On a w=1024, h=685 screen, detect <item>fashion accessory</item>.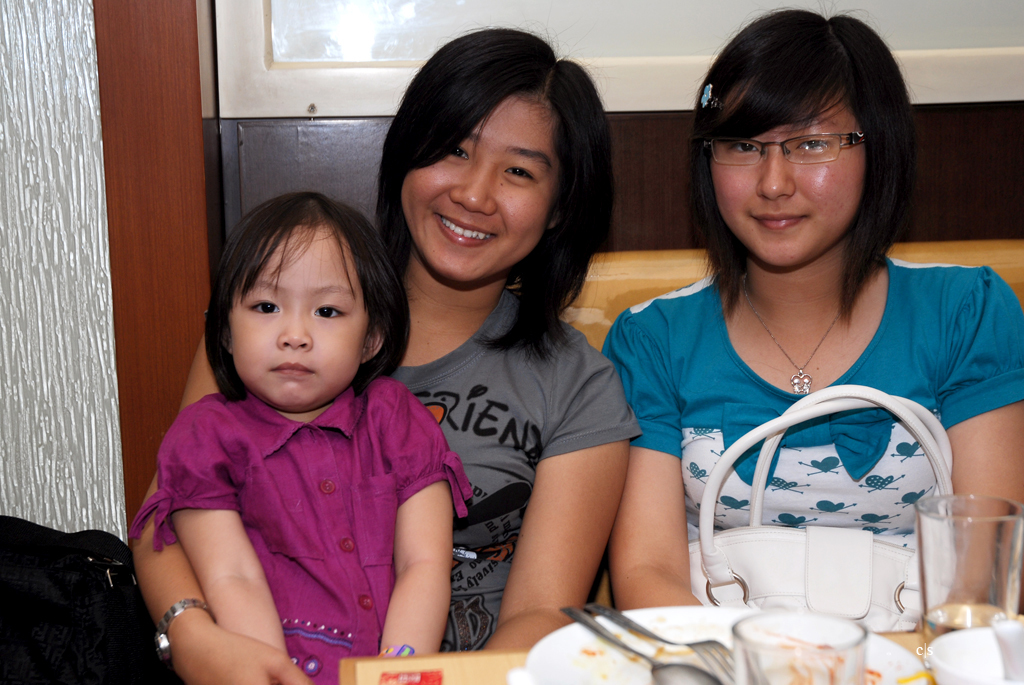
locate(150, 599, 217, 667).
